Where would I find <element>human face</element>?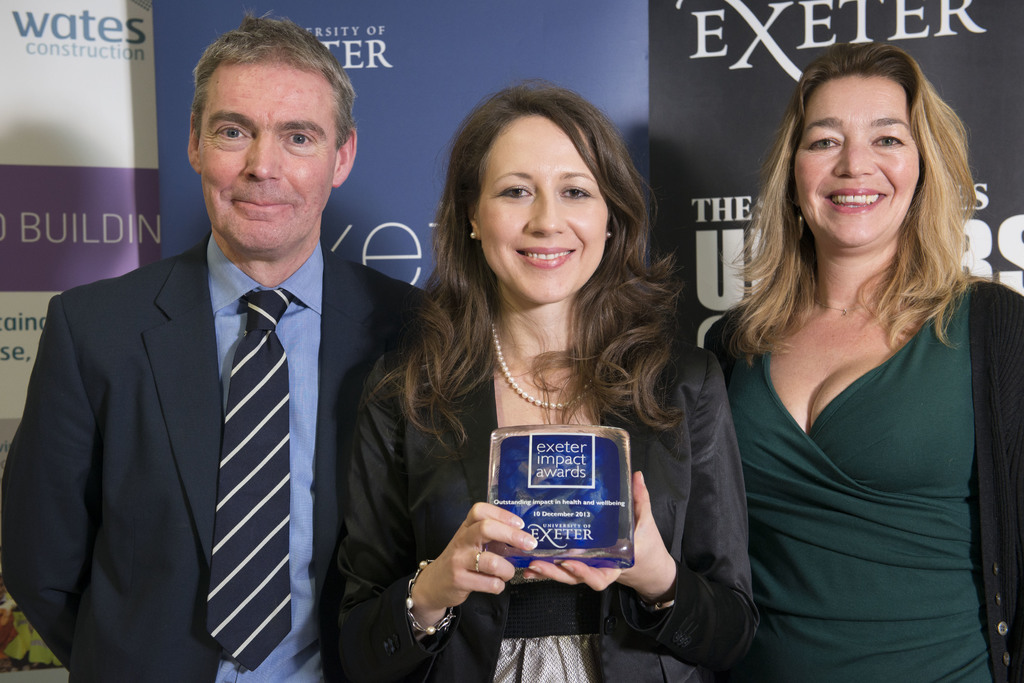
At [x1=199, y1=53, x2=333, y2=251].
